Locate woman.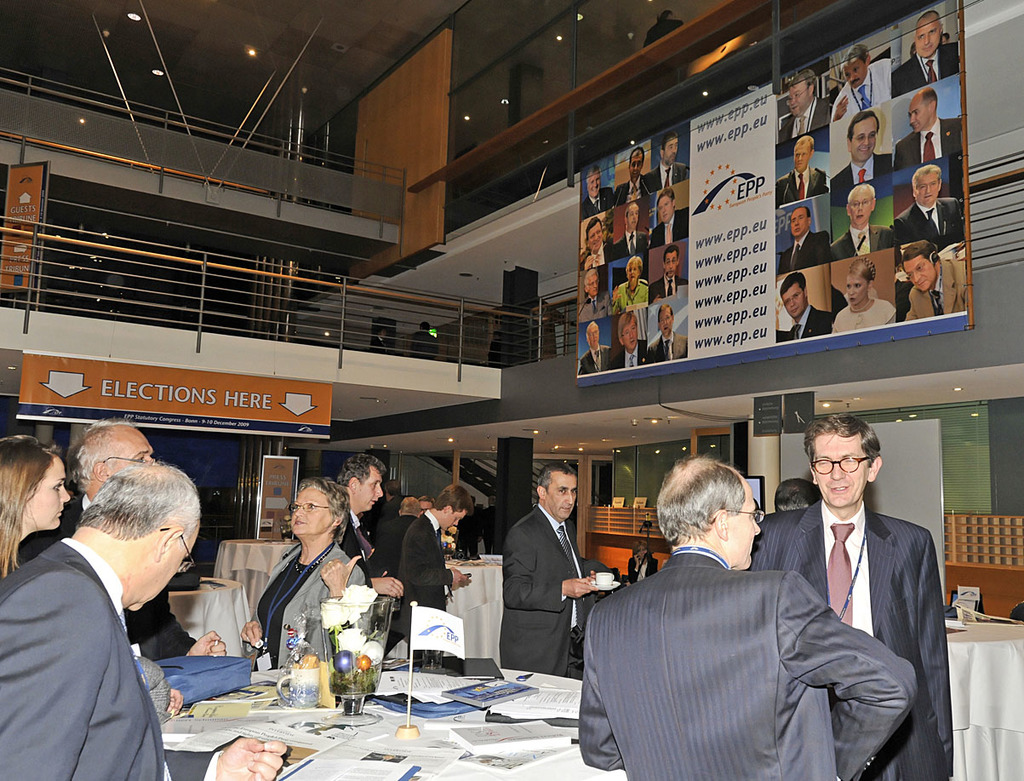
Bounding box: (833, 257, 895, 332).
